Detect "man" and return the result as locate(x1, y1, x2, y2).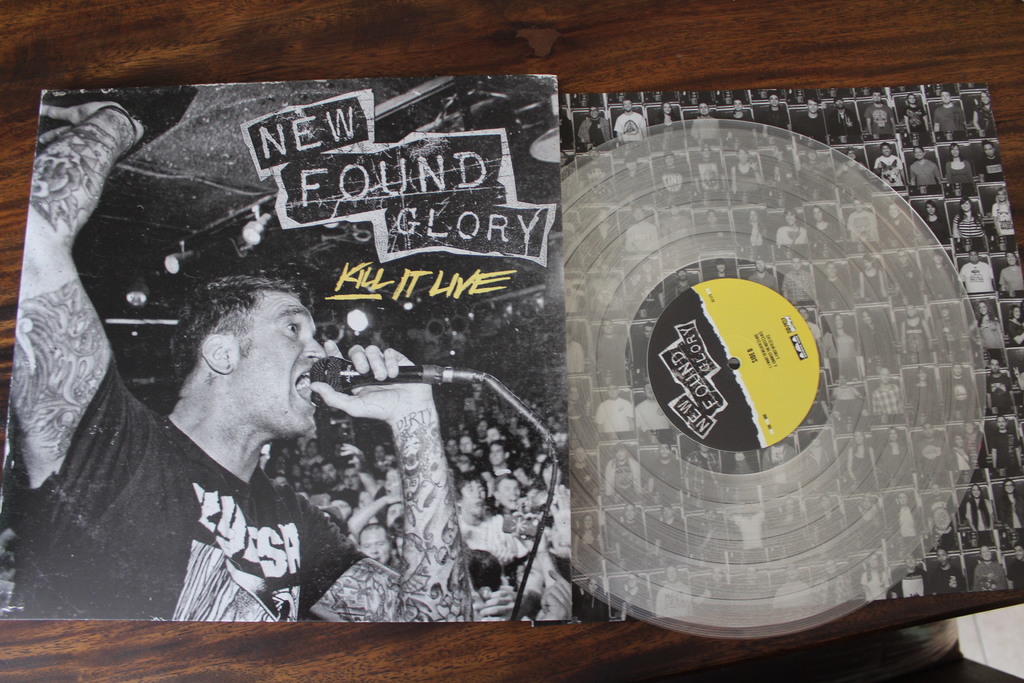
locate(845, 197, 881, 245).
